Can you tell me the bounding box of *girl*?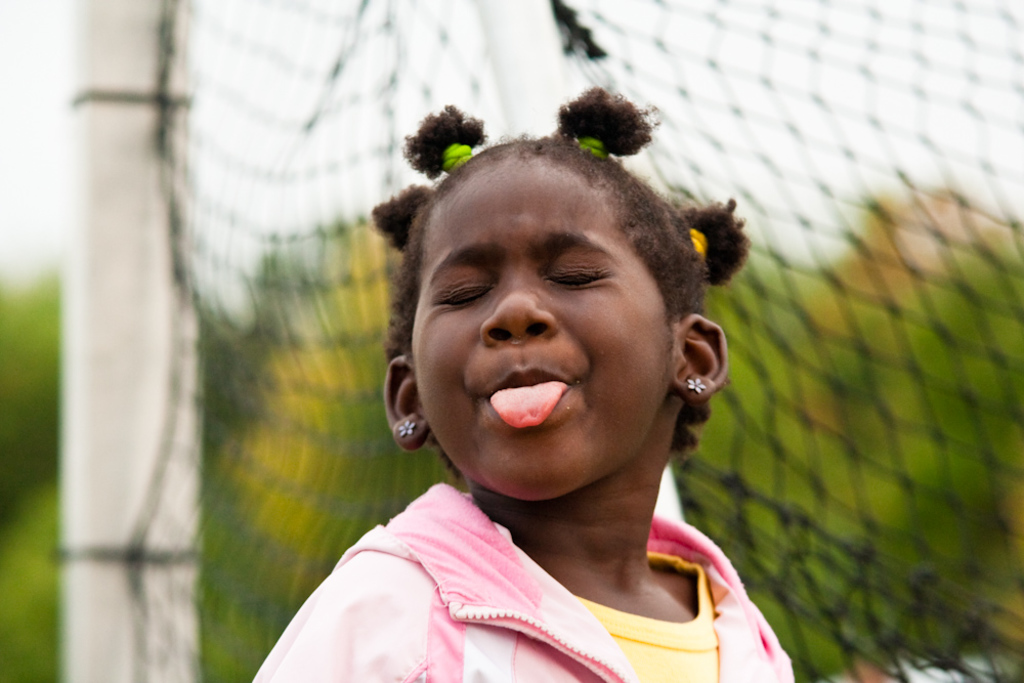
x1=250 y1=83 x2=791 y2=682.
